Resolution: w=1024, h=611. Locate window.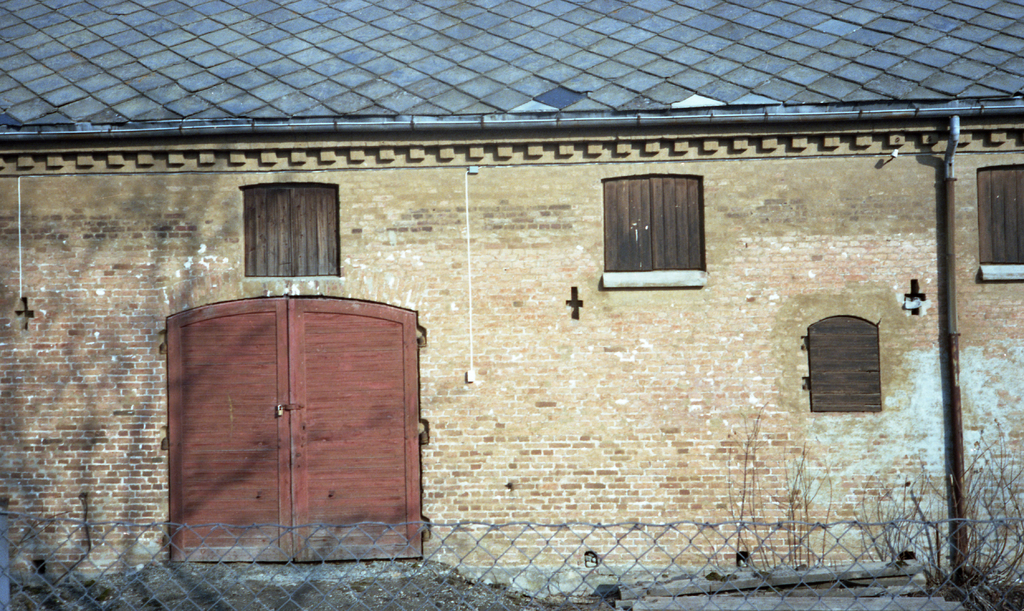
{"left": 236, "top": 170, "right": 351, "bottom": 285}.
